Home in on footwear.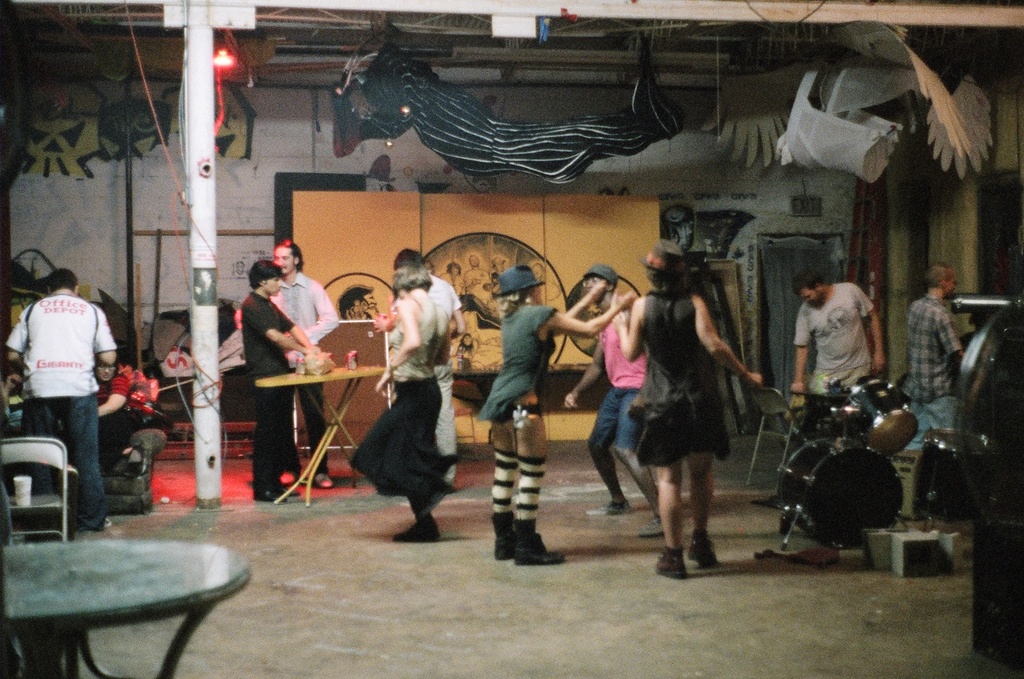
Homed in at pyautogui.locateOnScreen(257, 484, 286, 504).
